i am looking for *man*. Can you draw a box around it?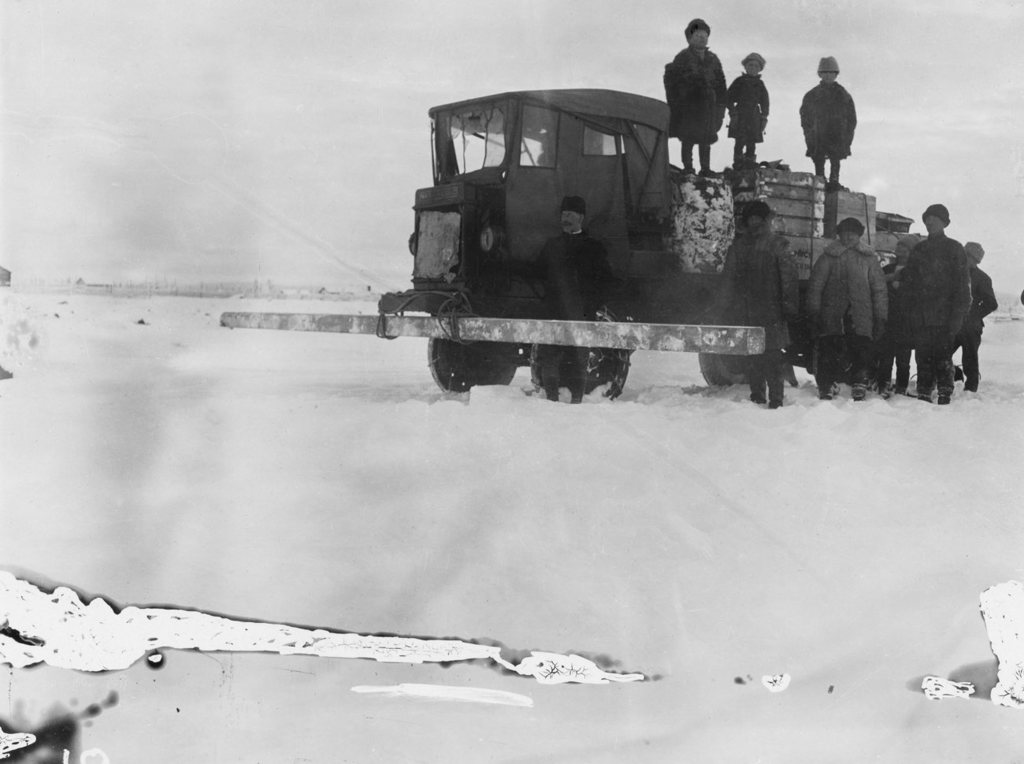
Sure, the bounding box is <box>803,216,888,406</box>.
